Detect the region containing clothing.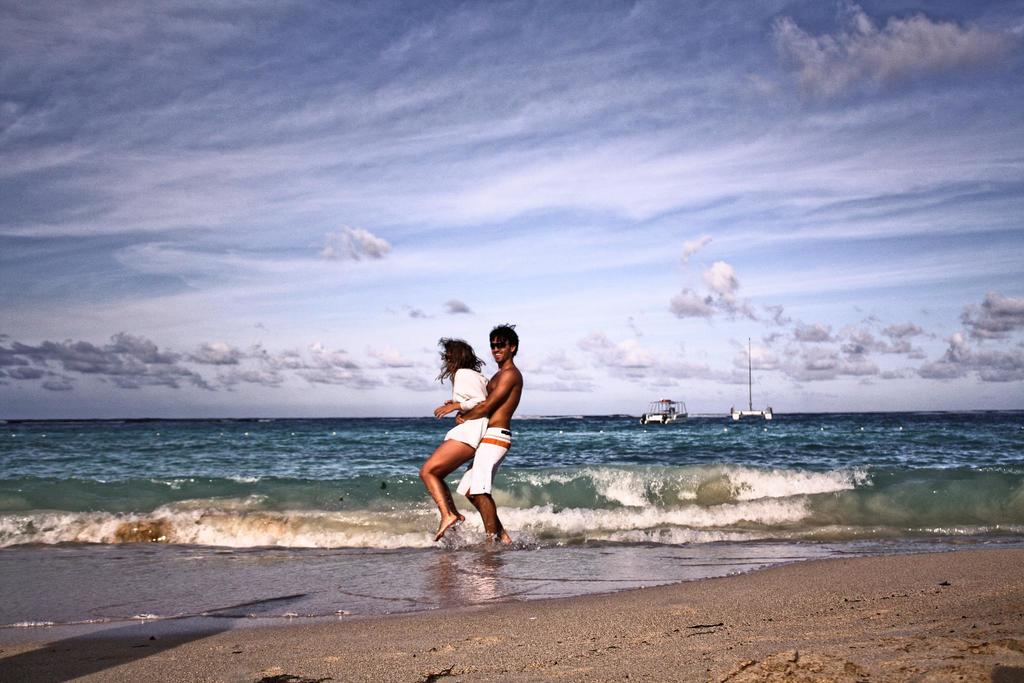
box(456, 427, 509, 491).
